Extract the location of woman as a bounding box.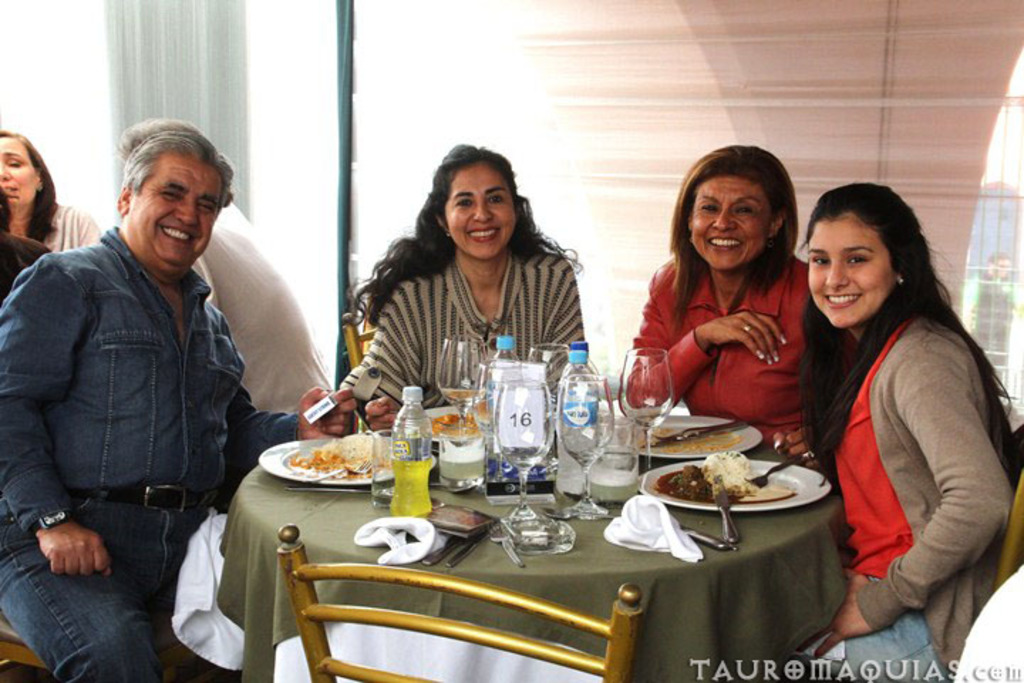
(x1=624, y1=147, x2=860, y2=470).
